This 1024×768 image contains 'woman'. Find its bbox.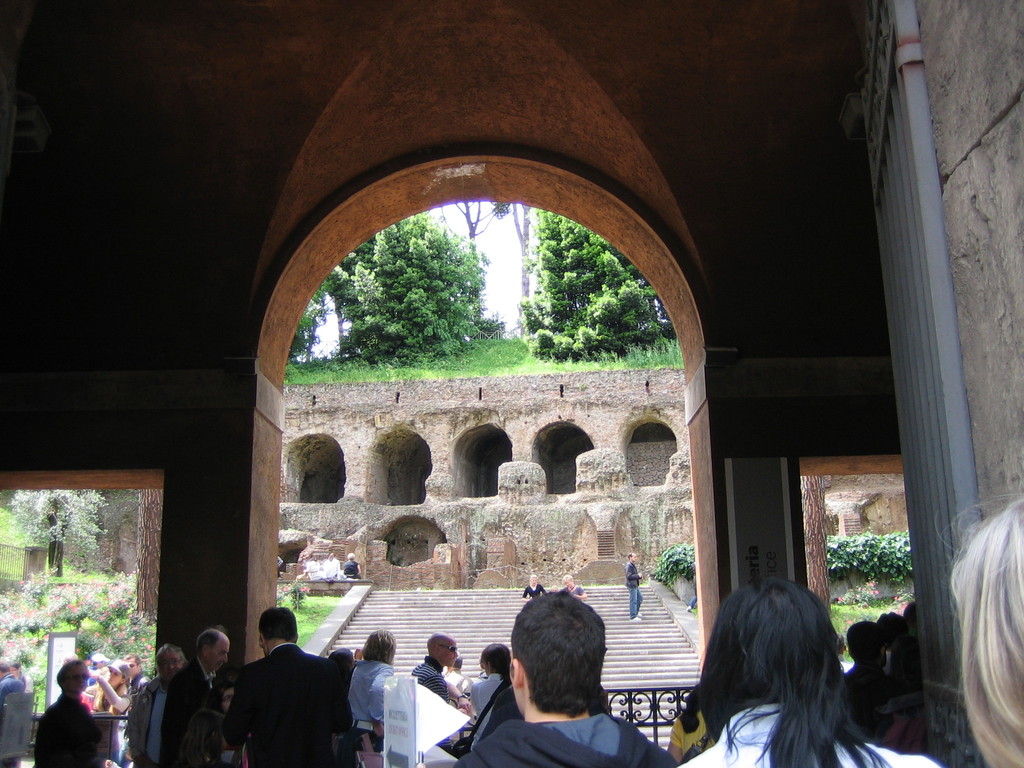
select_region(342, 549, 363, 580).
